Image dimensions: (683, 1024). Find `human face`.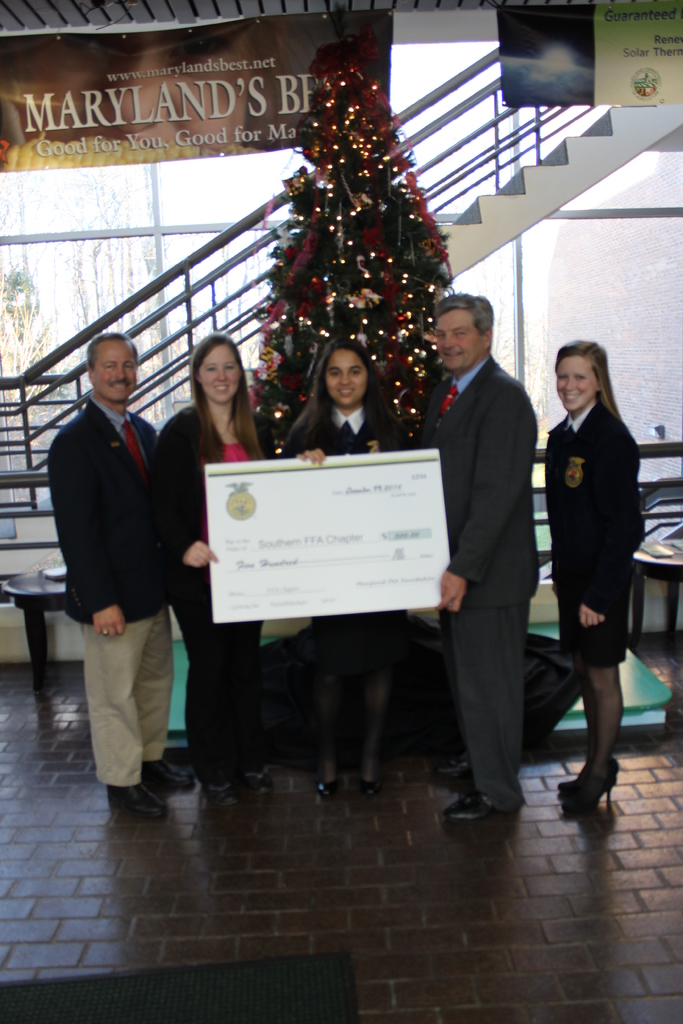
<region>550, 352, 597, 413</region>.
